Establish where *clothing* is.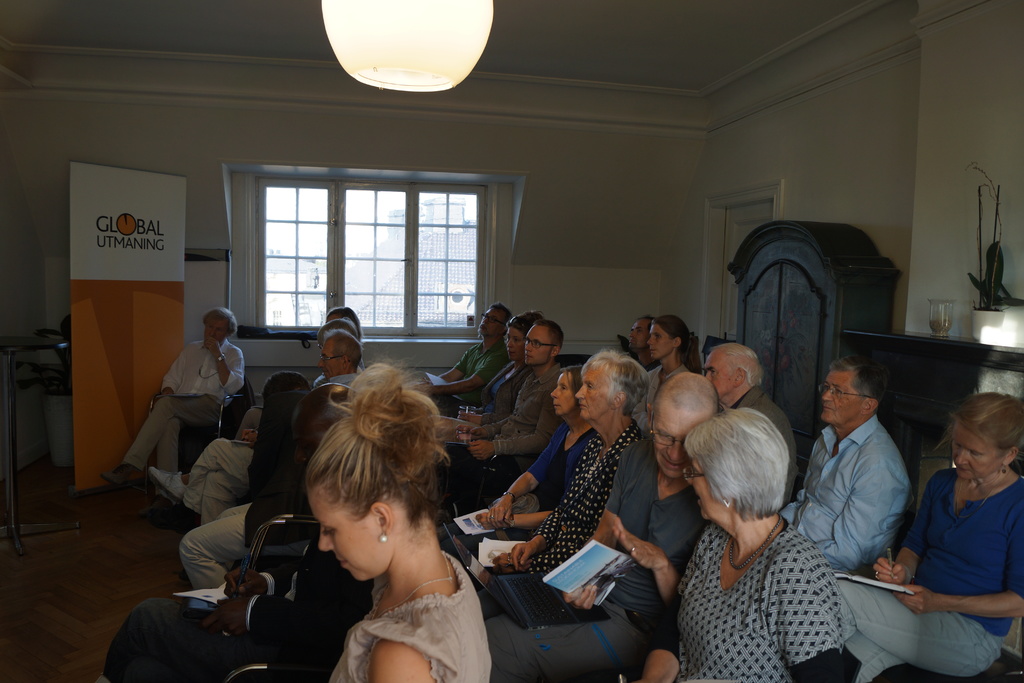
Established at l=126, t=331, r=243, b=473.
